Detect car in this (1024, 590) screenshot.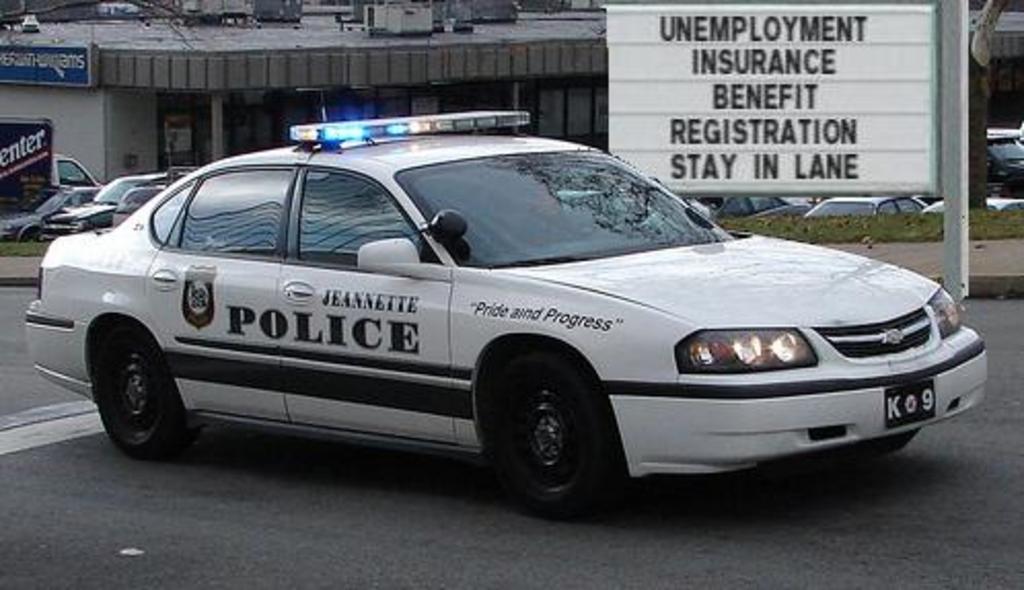
Detection: left=985, top=117, right=1022, bottom=179.
